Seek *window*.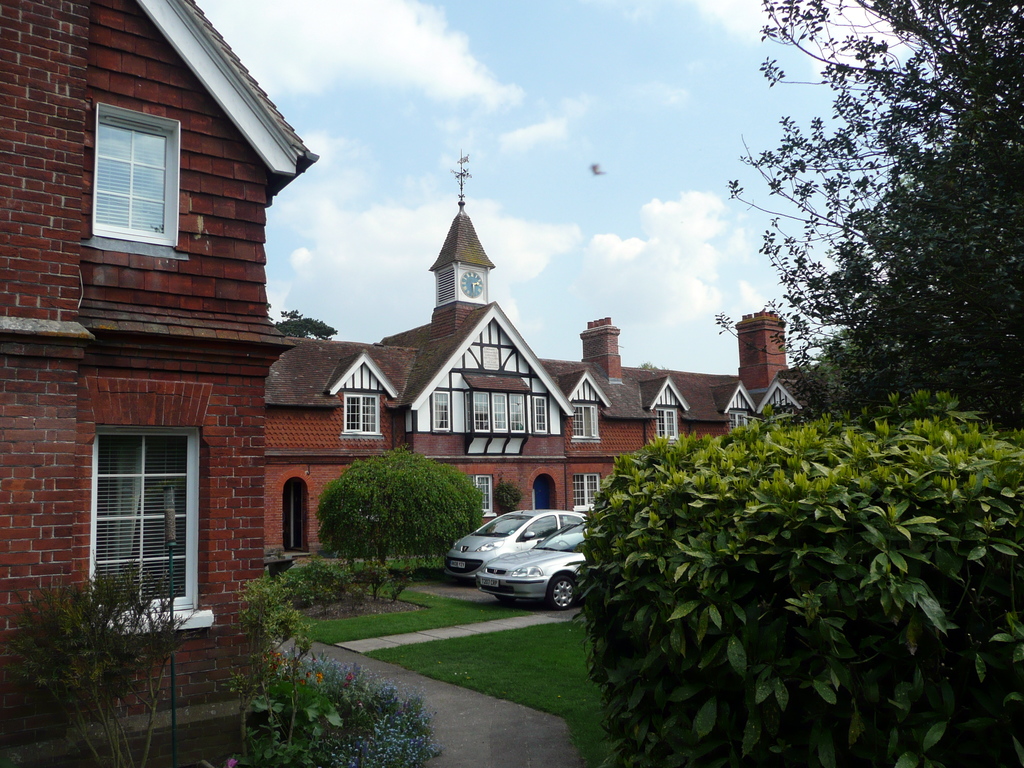
bbox=[660, 408, 677, 440].
